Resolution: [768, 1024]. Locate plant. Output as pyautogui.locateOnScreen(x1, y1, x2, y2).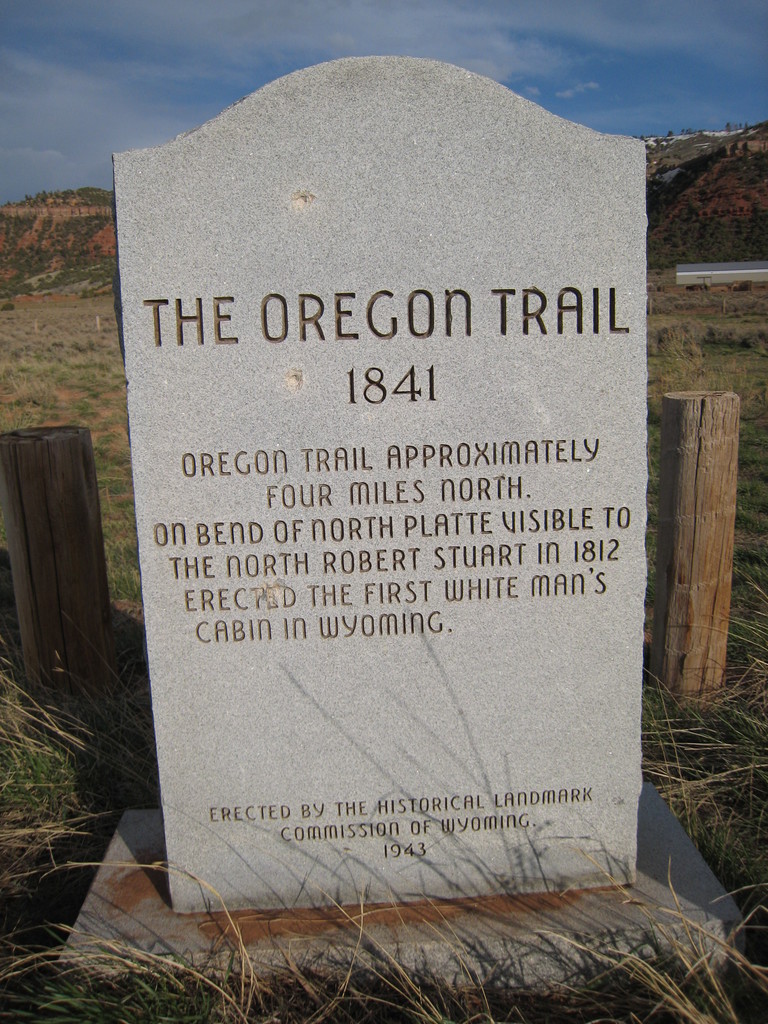
pyautogui.locateOnScreen(661, 312, 767, 363).
